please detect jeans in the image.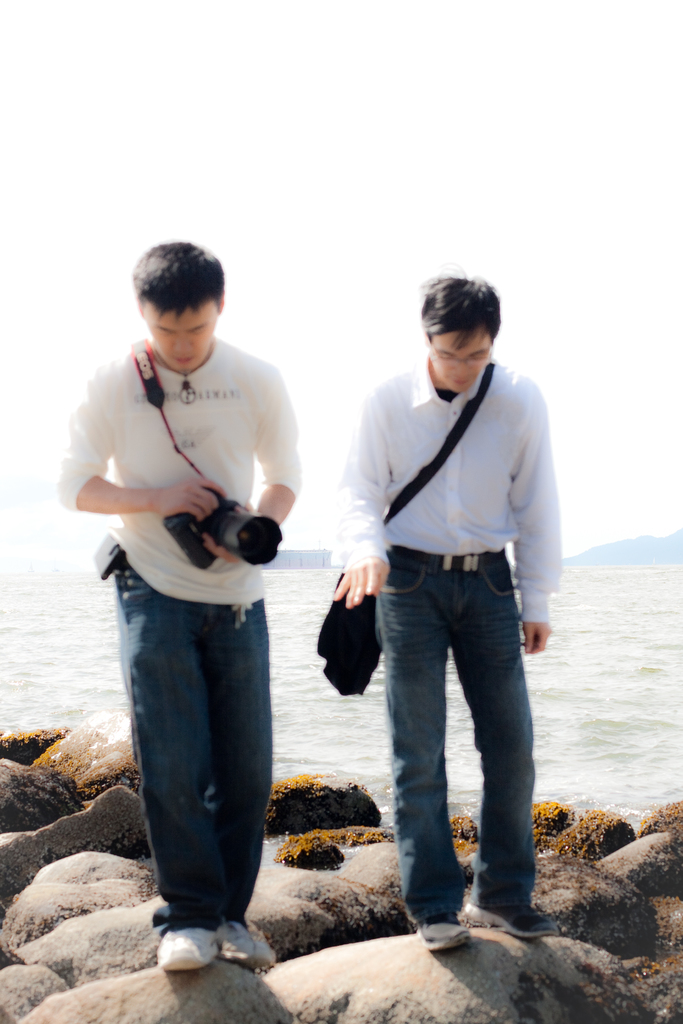
[119, 570, 269, 942].
